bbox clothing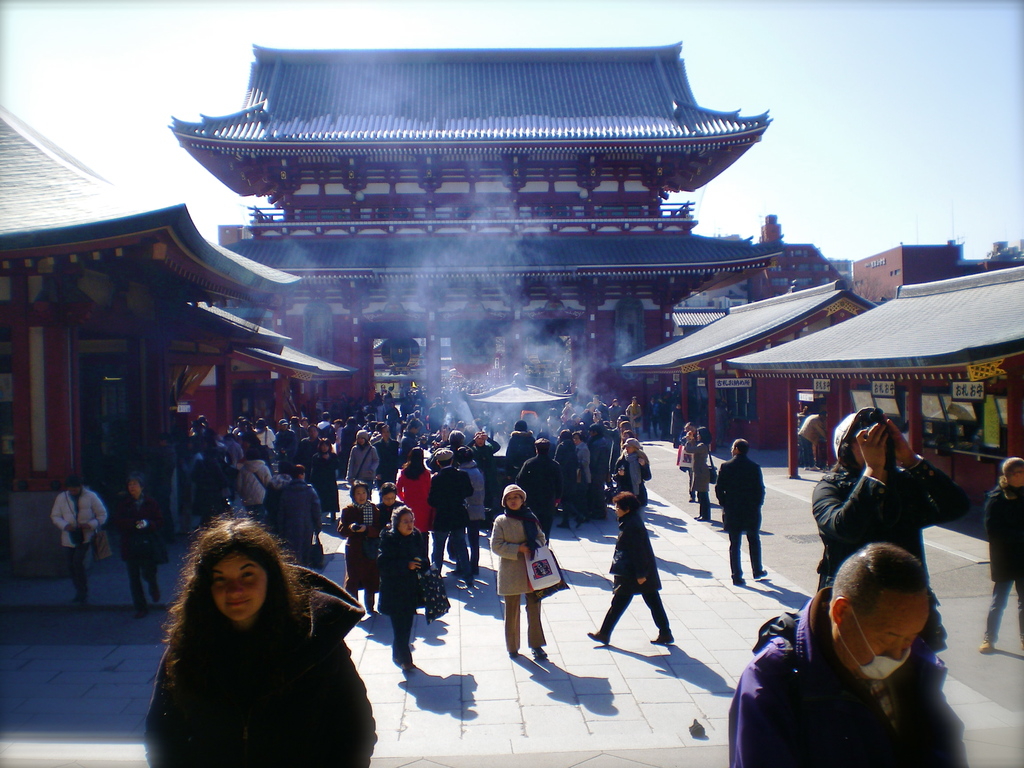
552/438/577/511
